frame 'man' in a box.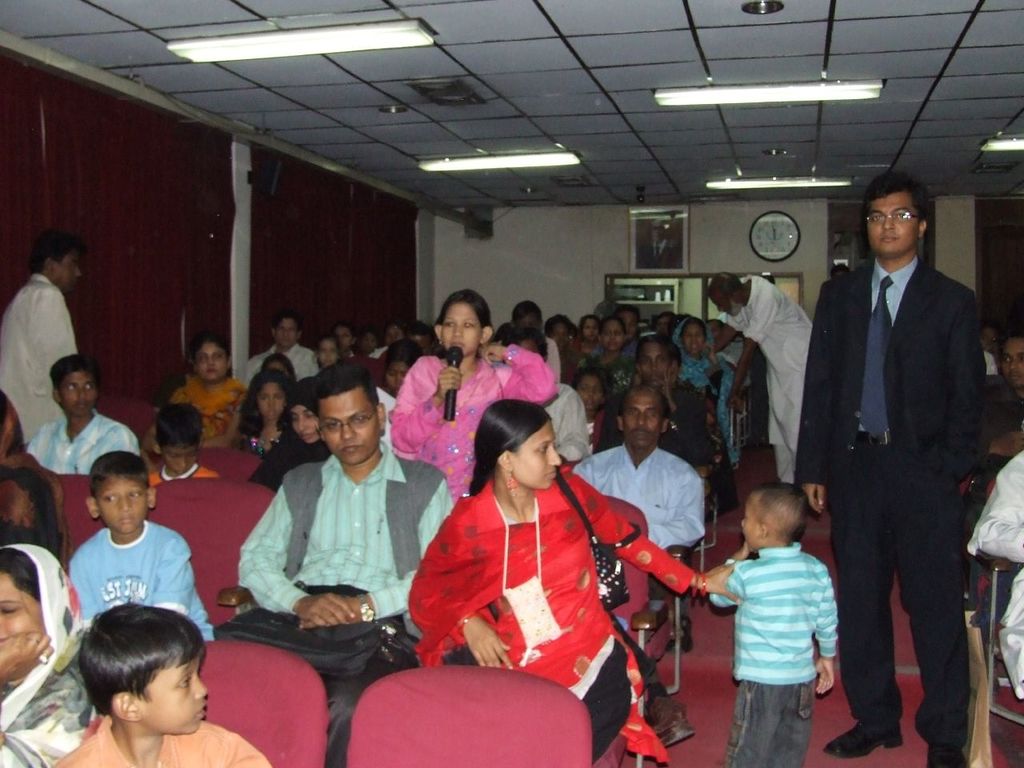
x1=502 y1=332 x2=598 y2=458.
